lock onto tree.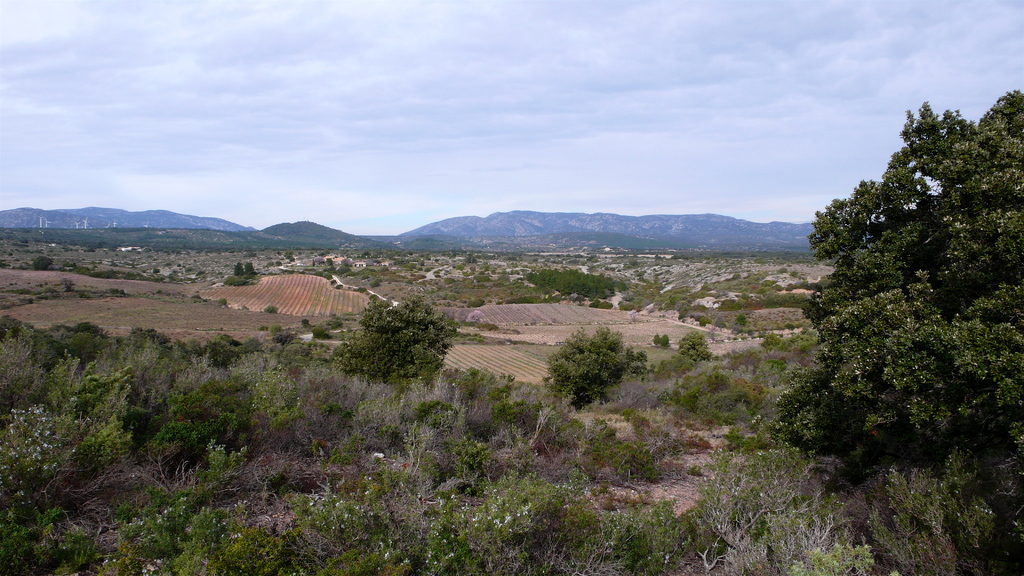
Locked: [x1=369, y1=278, x2=380, y2=289].
